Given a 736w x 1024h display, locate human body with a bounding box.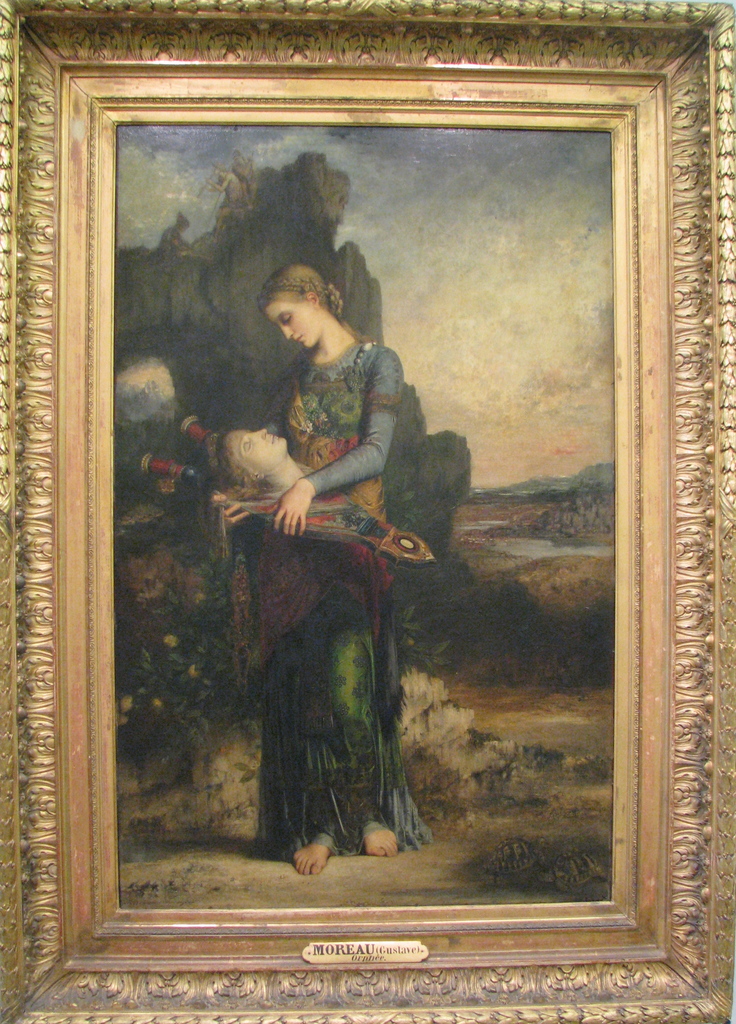
Located: (left=215, top=264, right=434, bottom=879).
